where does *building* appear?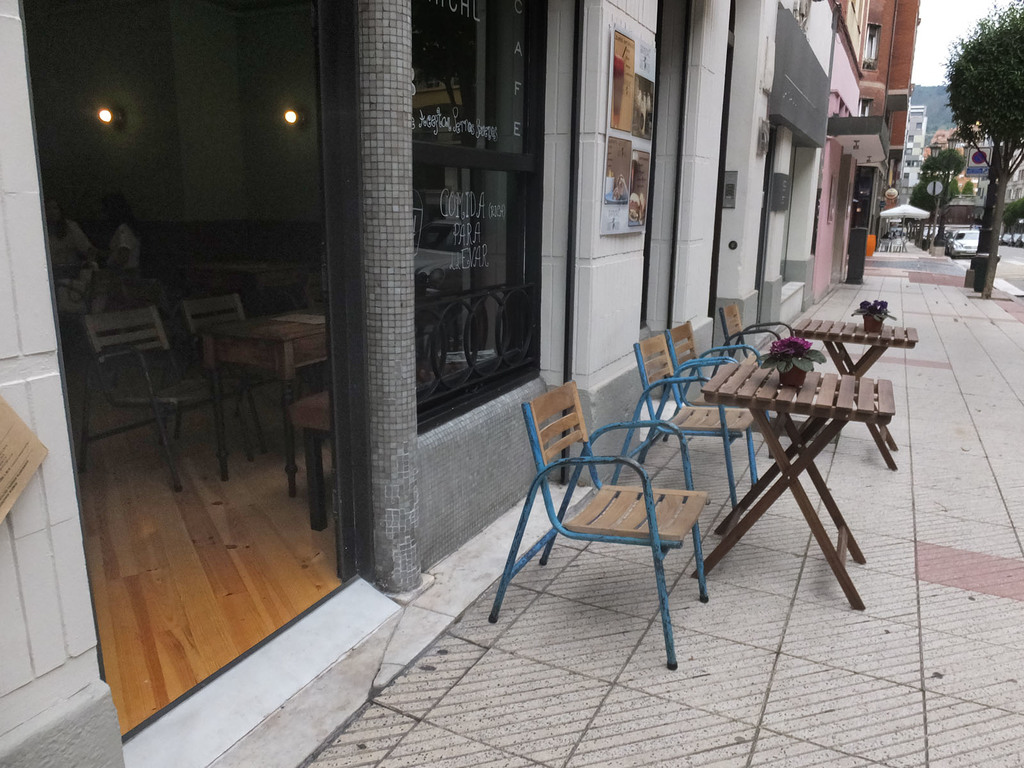
Appears at l=921, t=122, r=979, b=194.
